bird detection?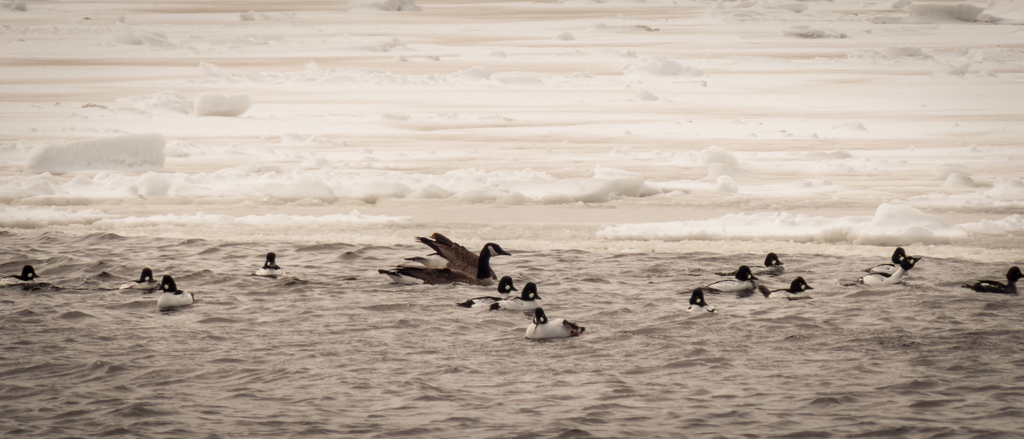
l=488, t=283, r=544, b=311
